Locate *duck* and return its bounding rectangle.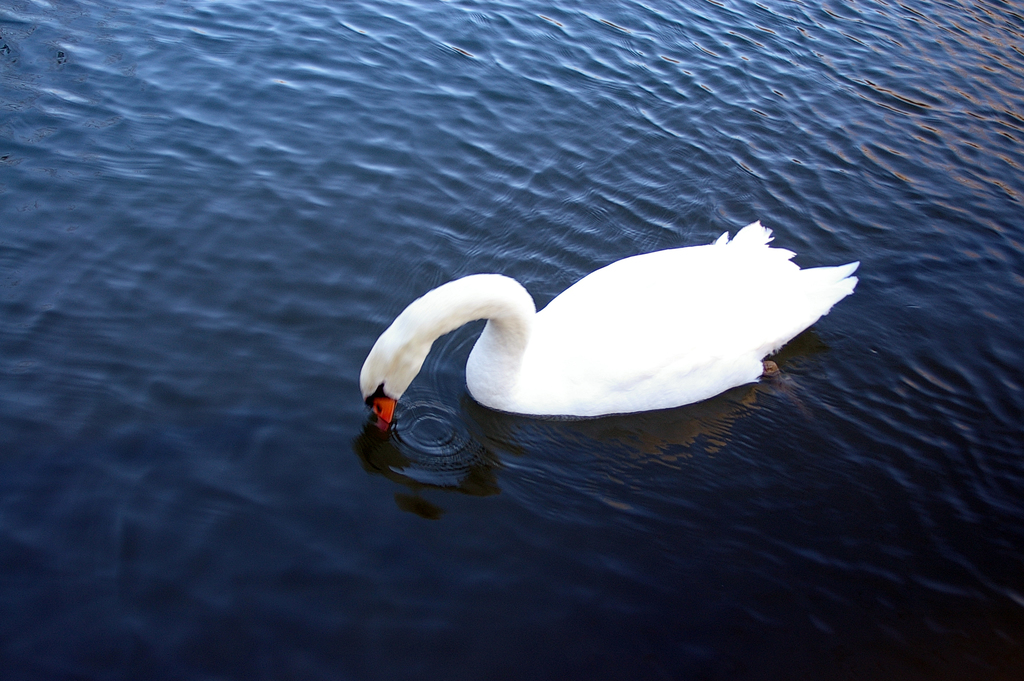
locate(376, 225, 872, 455).
